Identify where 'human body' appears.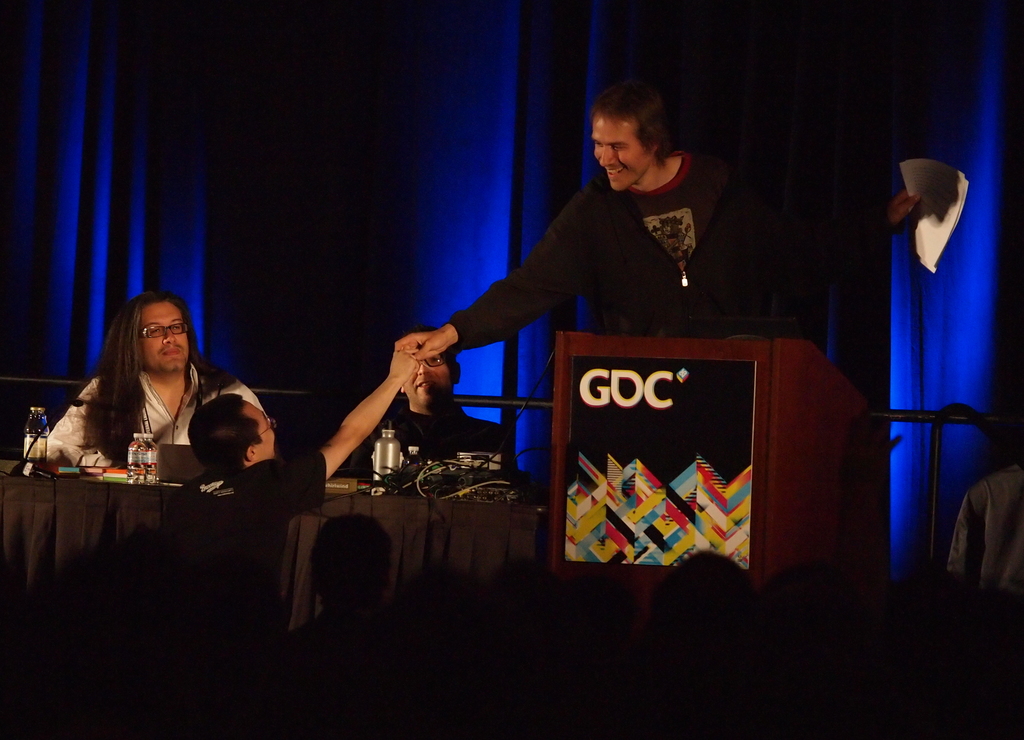
Appears at 157 349 417 627.
